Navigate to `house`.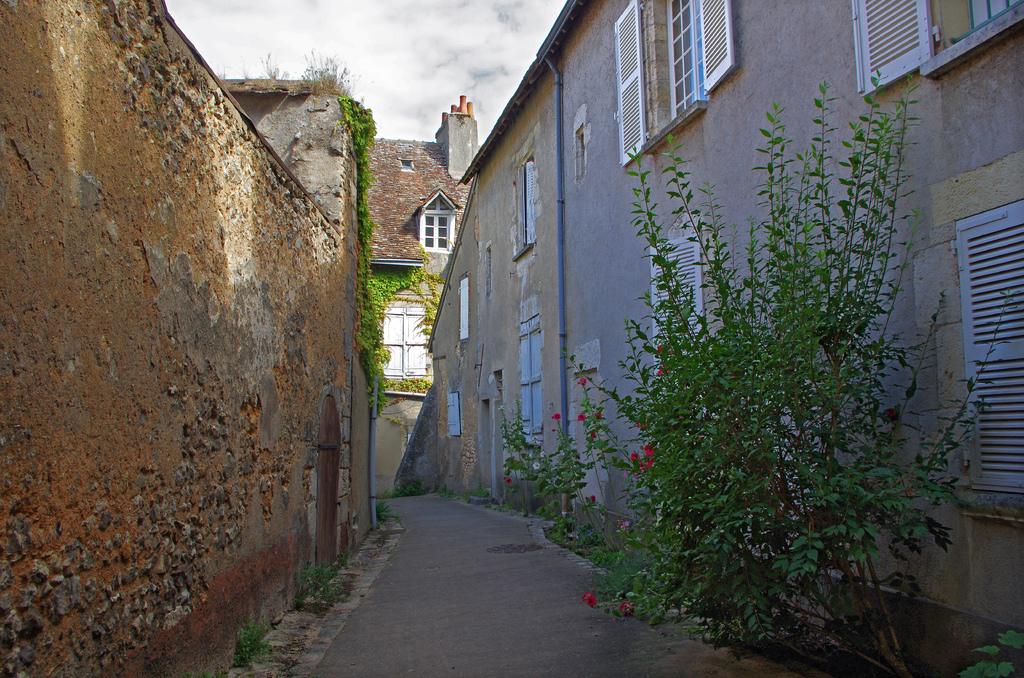
Navigation target: rect(0, 0, 375, 677).
